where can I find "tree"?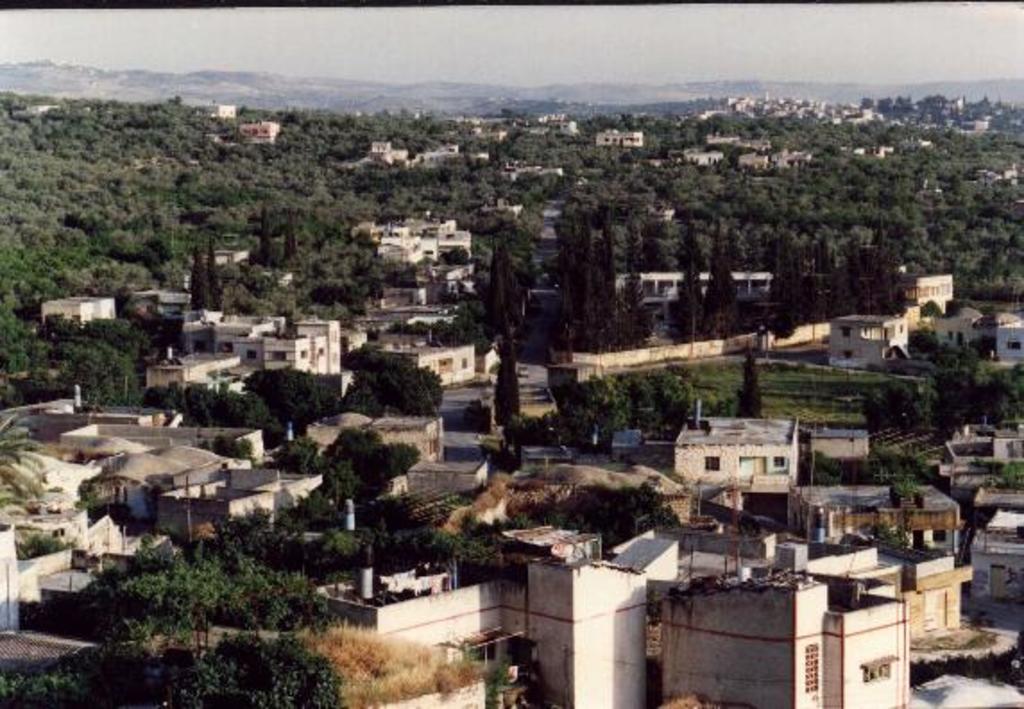
You can find it at box=[670, 100, 931, 333].
